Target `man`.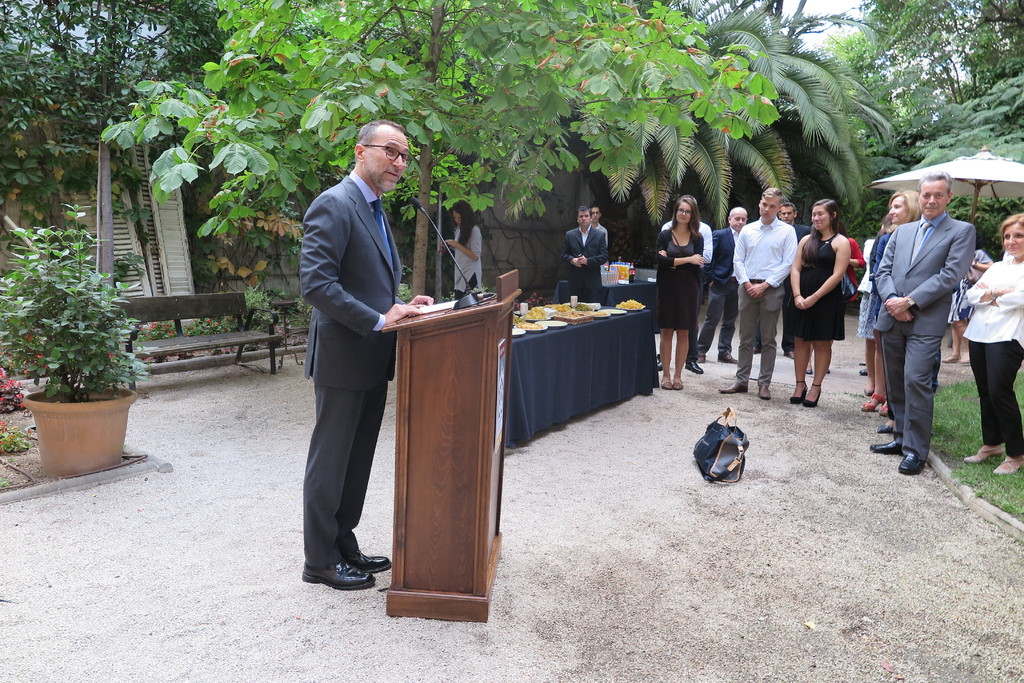
Target region: bbox=(868, 169, 975, 474).
